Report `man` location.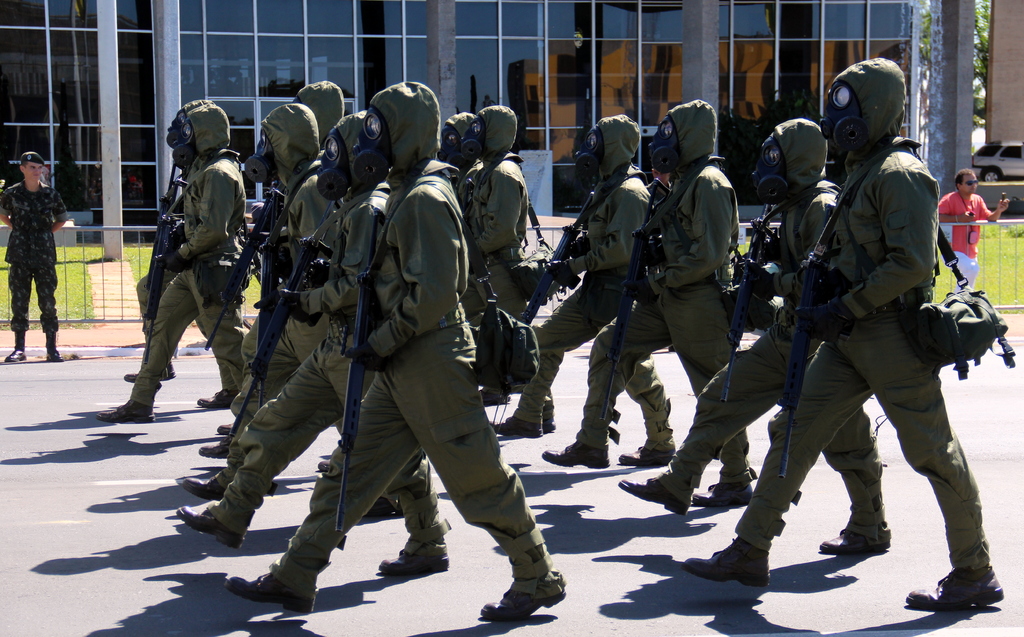
Report: bbox=[430, 94, 620, 441].
